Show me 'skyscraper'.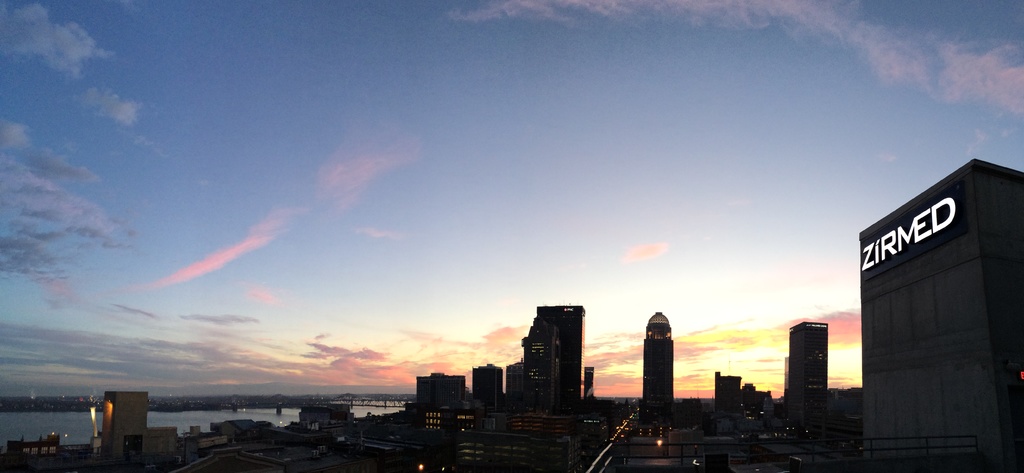
'skyscraper' is here: 504 360 533 417.
